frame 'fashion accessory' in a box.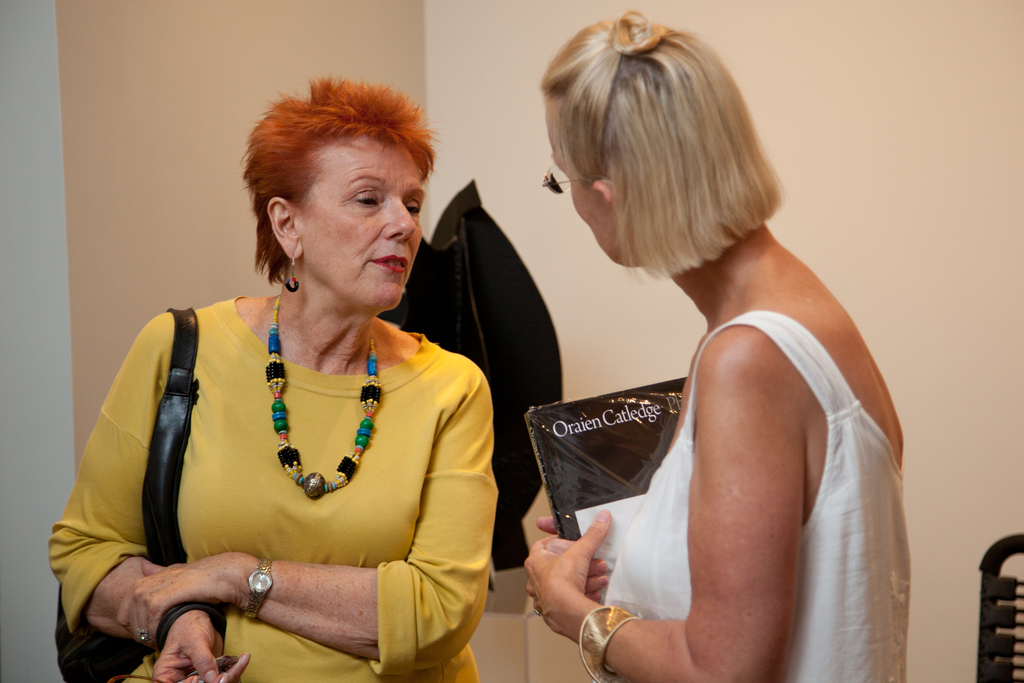
(x1=282, y1=255, x2=299, y2=293).
